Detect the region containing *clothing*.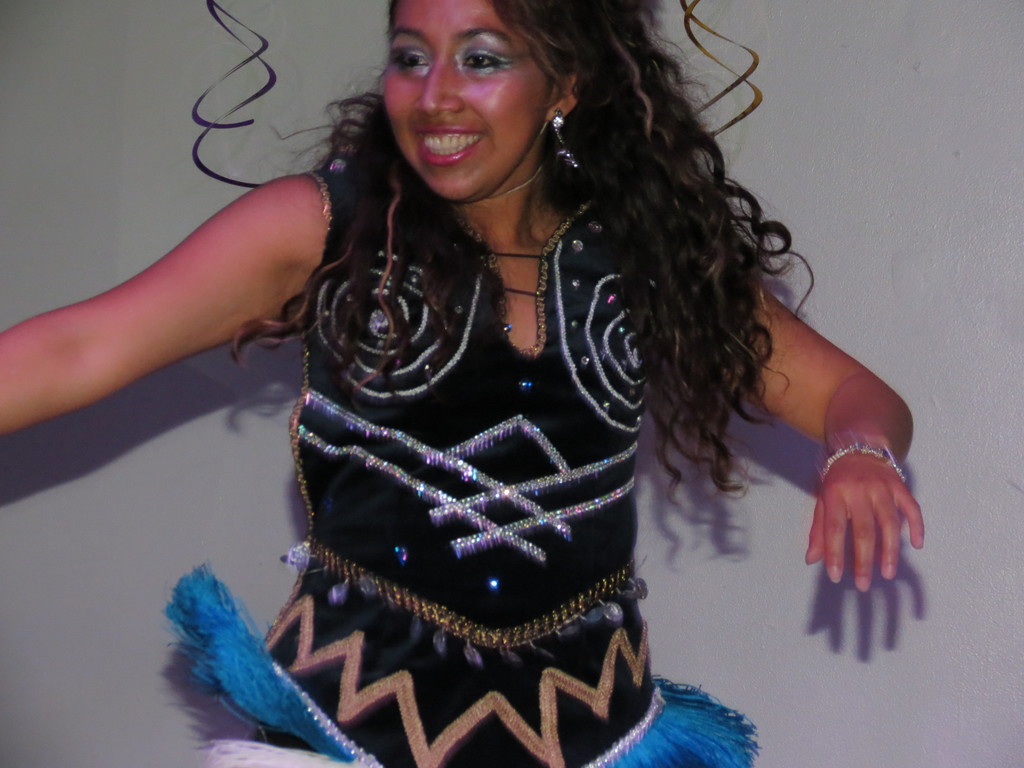
[x1=156, y1=98, x2=814, y2=747].
